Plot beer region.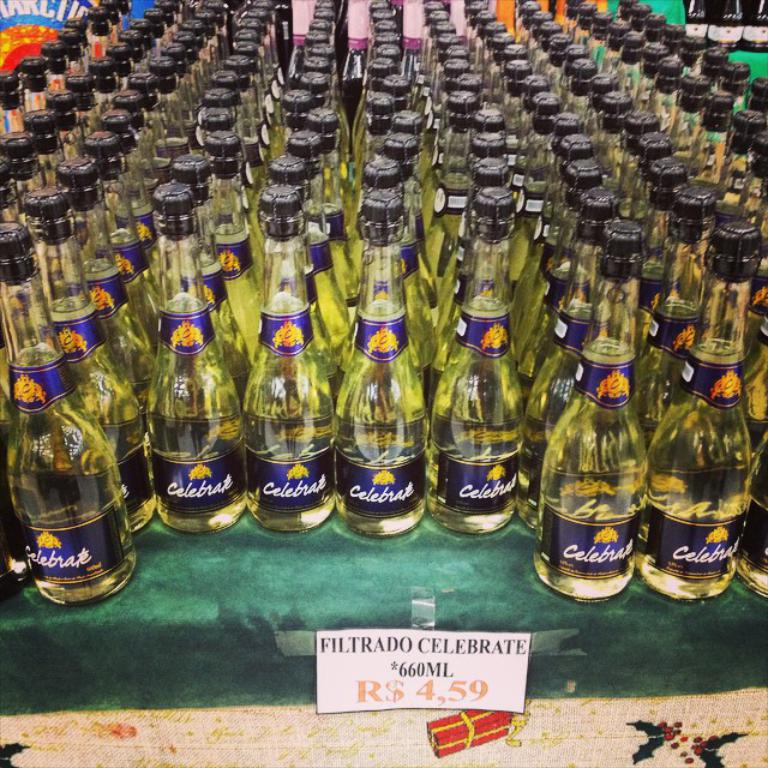
Plotted at 449/185/521/541.
